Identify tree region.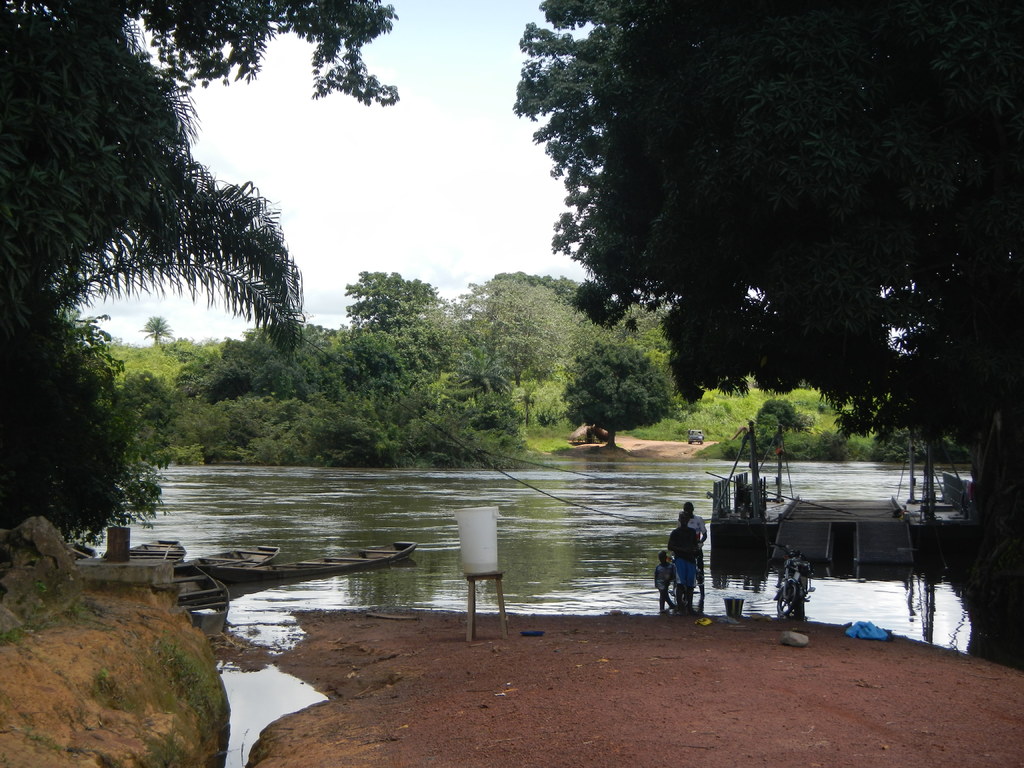
Region: detection(492, 0, 1023, 540).
